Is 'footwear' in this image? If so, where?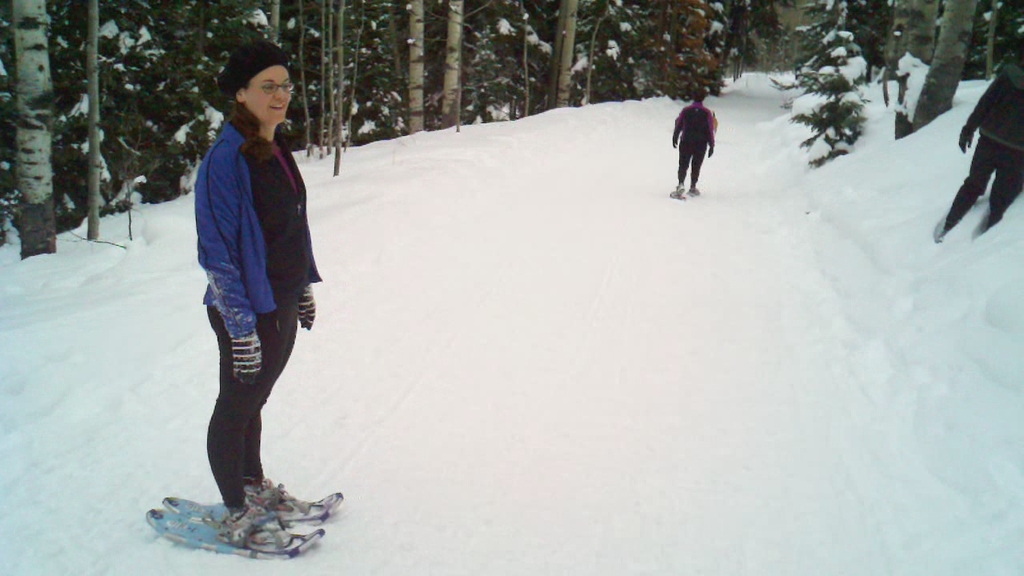
Yes, at <bbox>216, 504, 301, 552</bbox>.
